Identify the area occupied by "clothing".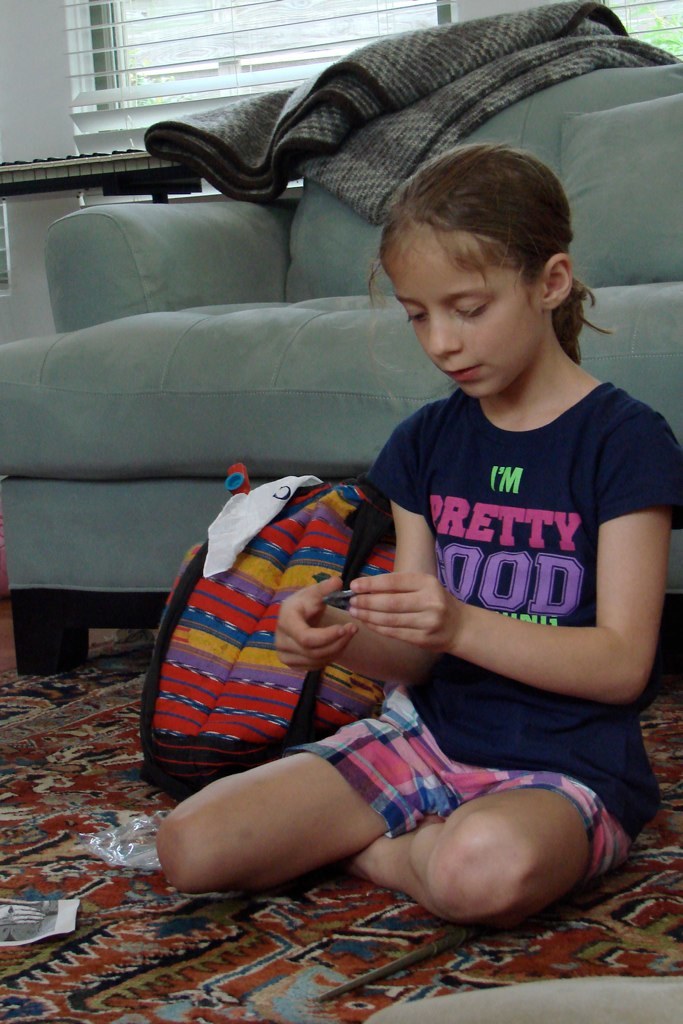
Area: [x1=291, y1=395, x2=682, y2=881].
